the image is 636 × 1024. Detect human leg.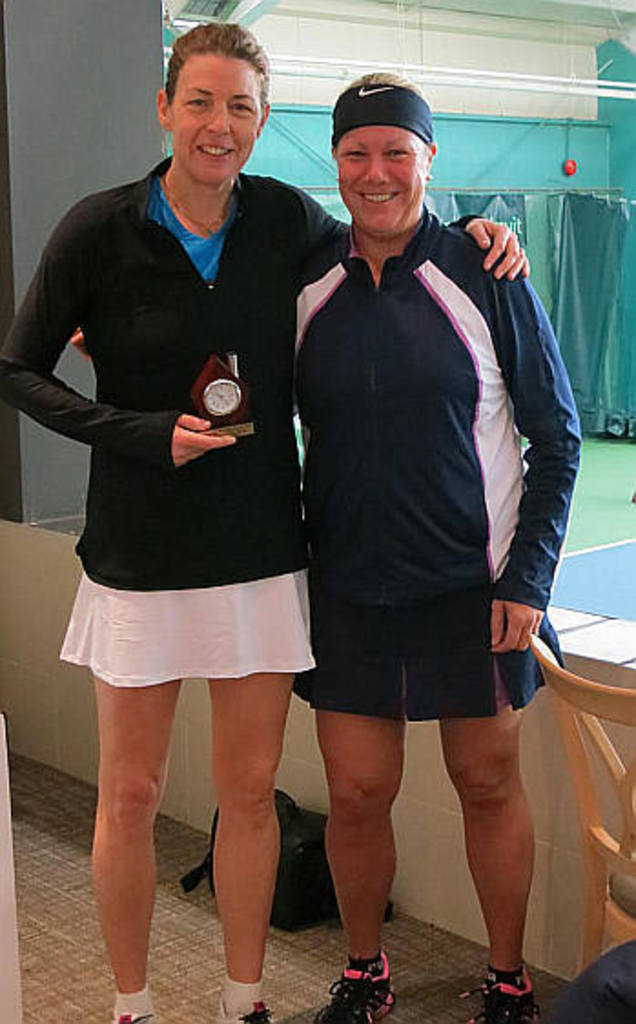
Detection: (443, 672, 539, 1022).
